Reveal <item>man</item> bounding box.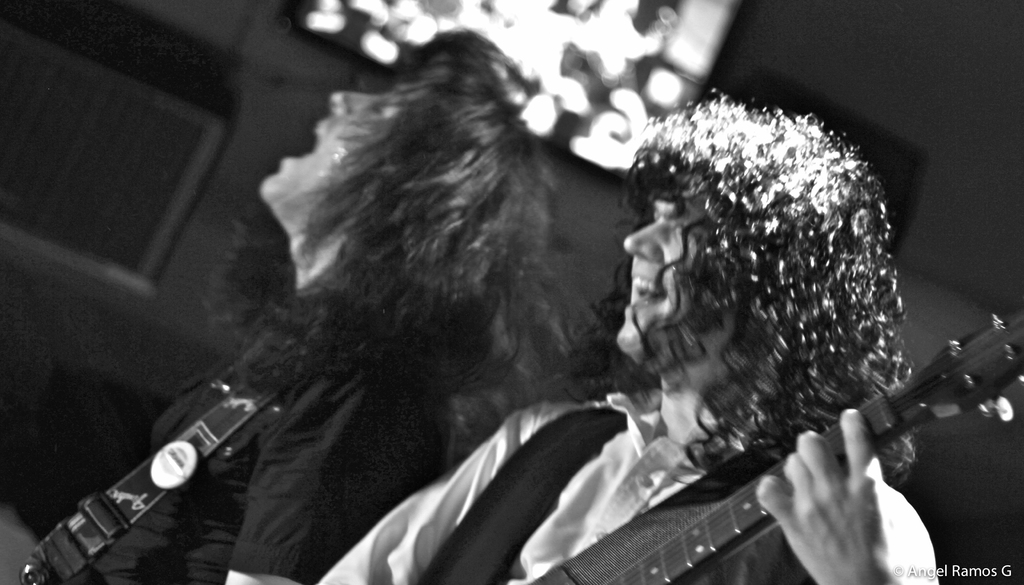
Revealed: rect(321, 70, 955, 576).
